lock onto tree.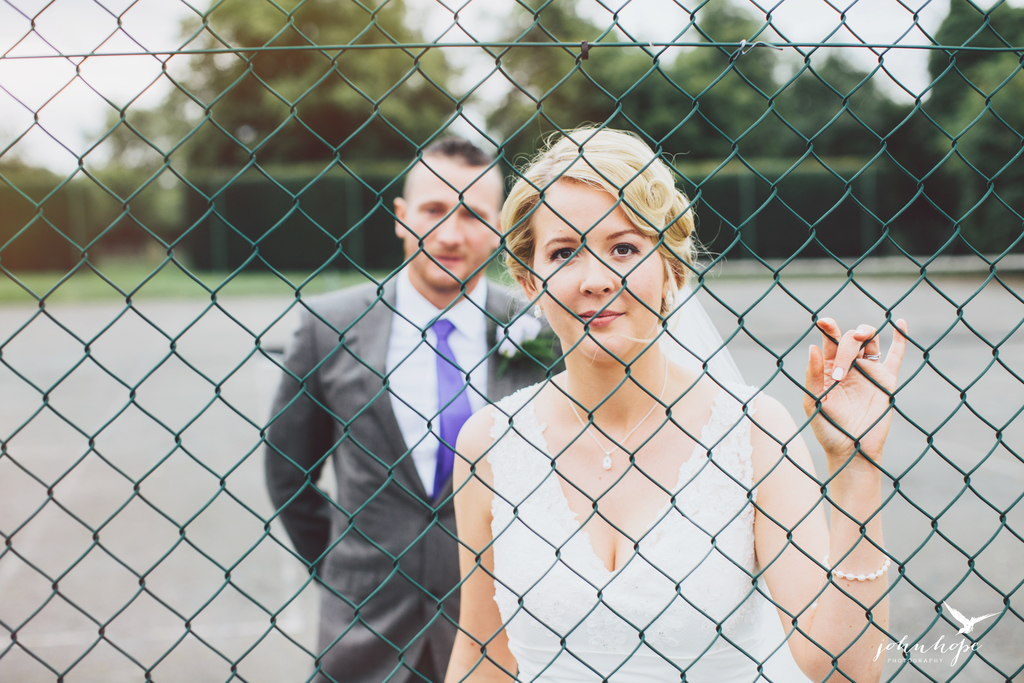
Locked: (925, 0, 1023, 173).
